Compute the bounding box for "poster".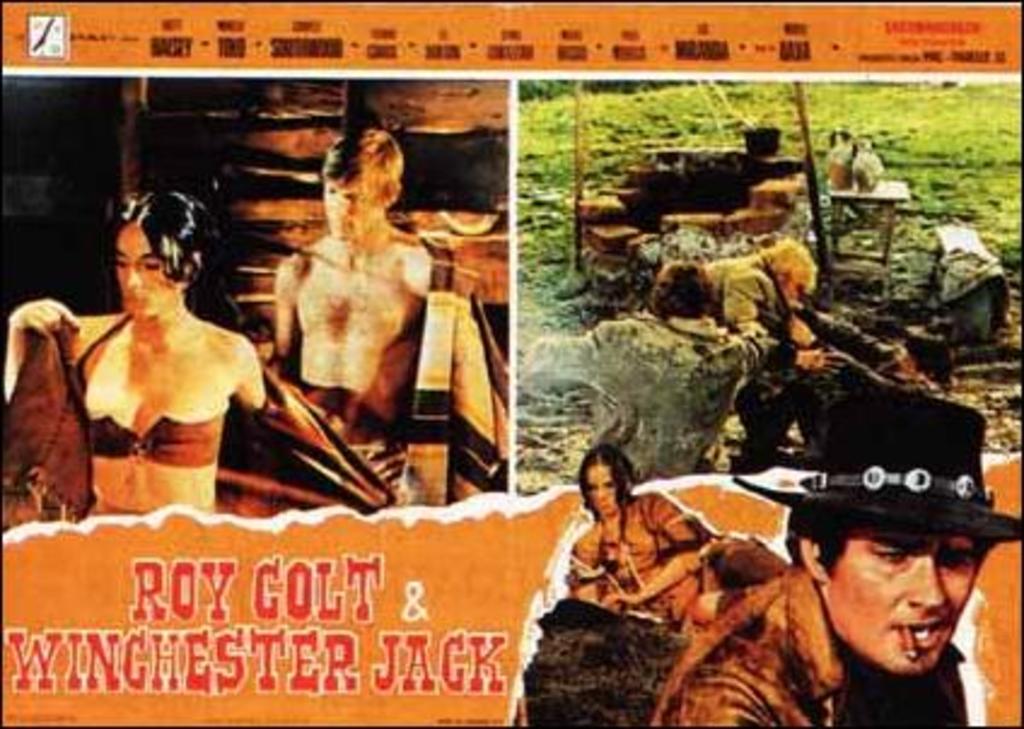
0:0:1022:727.
